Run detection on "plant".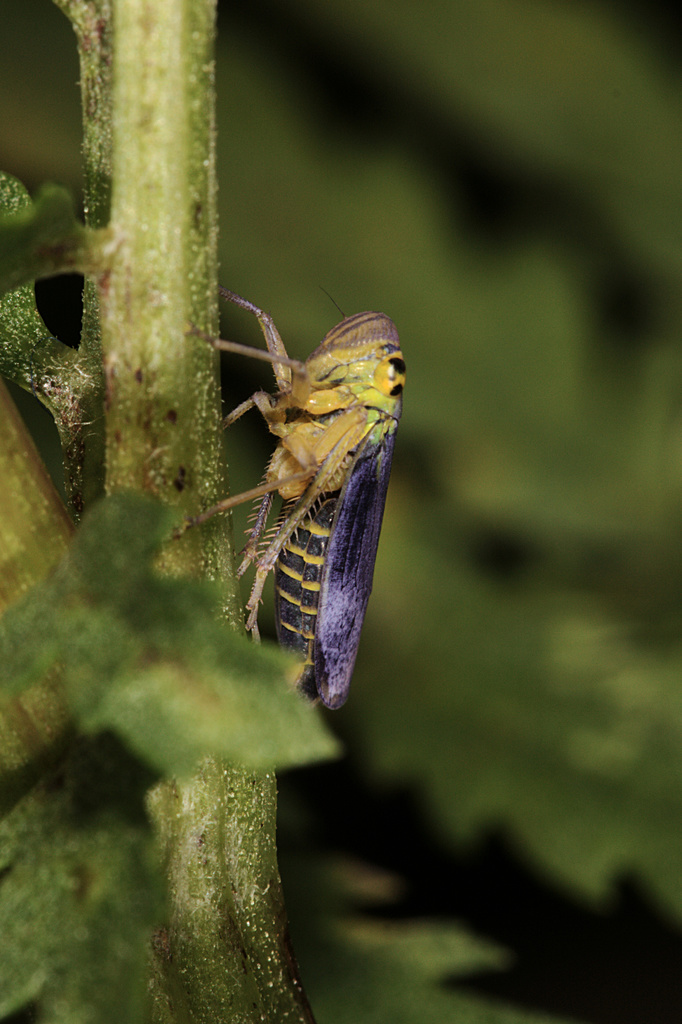
Result: {"x1": 0, "y1": 4, "x2": 681, "y2": 1003}.
